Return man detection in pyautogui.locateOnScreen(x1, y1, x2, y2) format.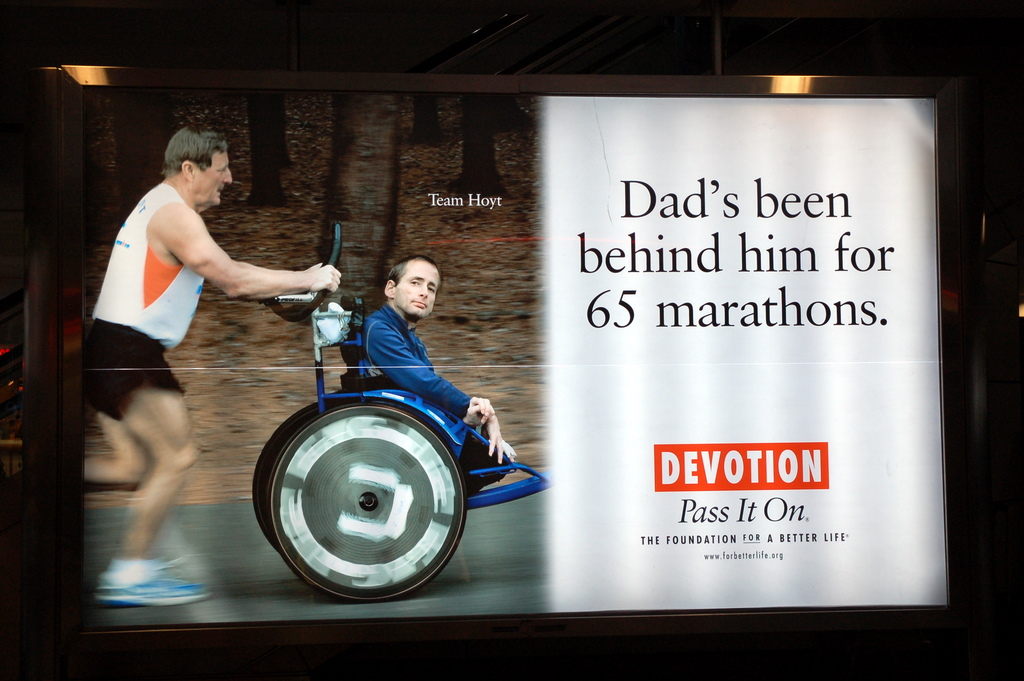
pyautogui.locateOnScreen(73, 129, 342, 599).
